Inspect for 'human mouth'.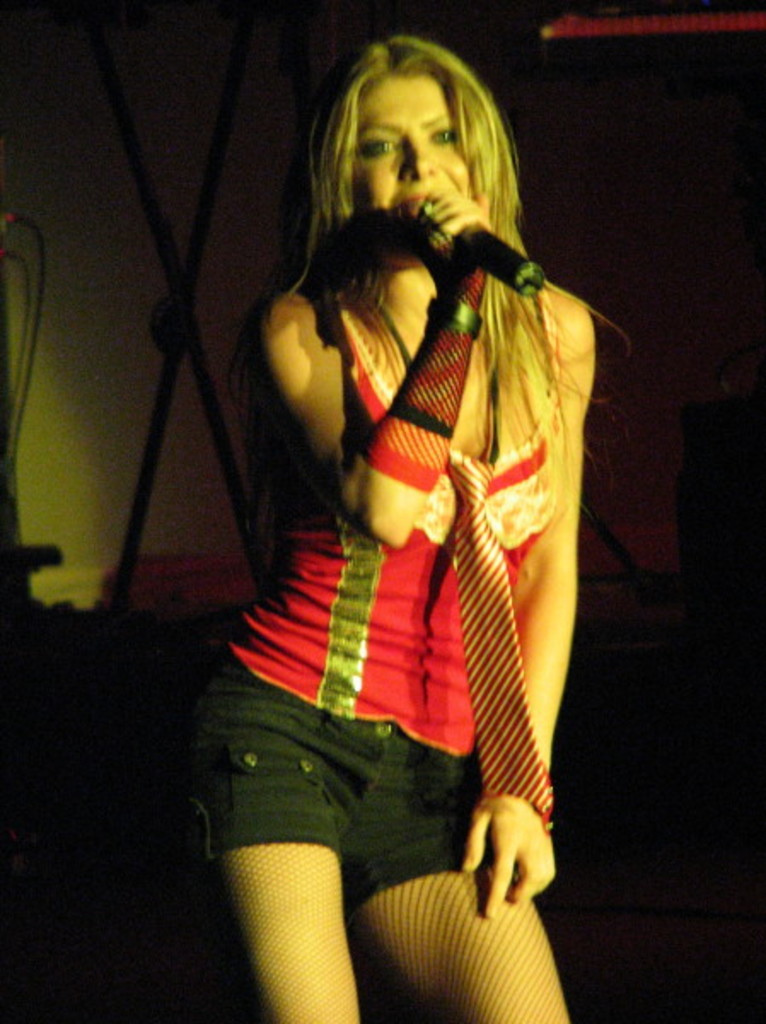
Inspection: (396,195,430,218).
